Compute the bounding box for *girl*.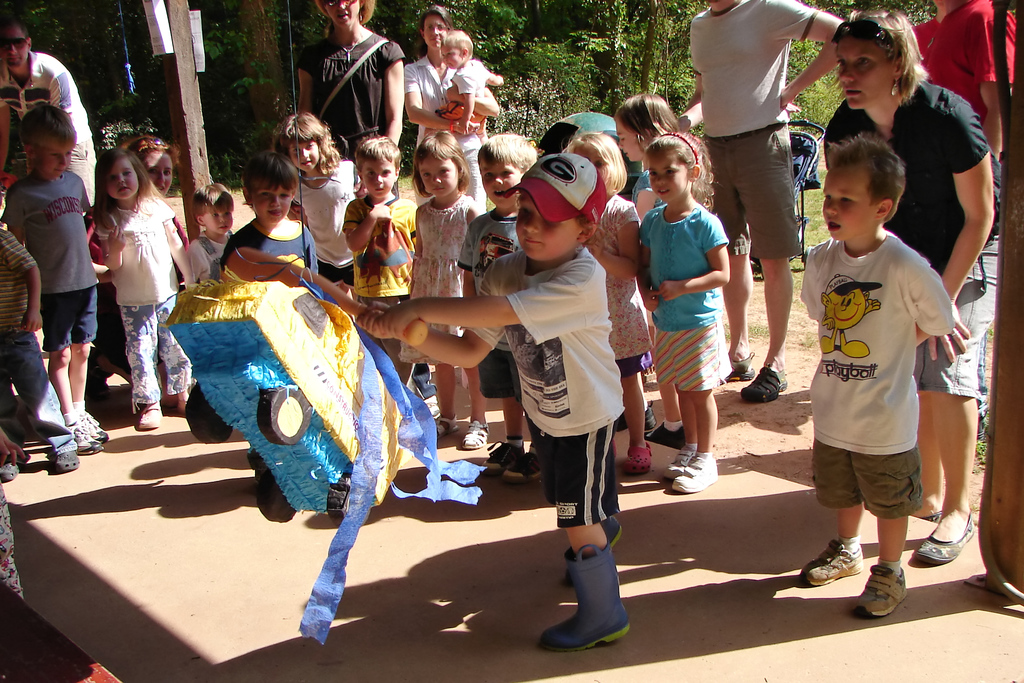
x1=618, y1=94, x2=692, y2=358.
